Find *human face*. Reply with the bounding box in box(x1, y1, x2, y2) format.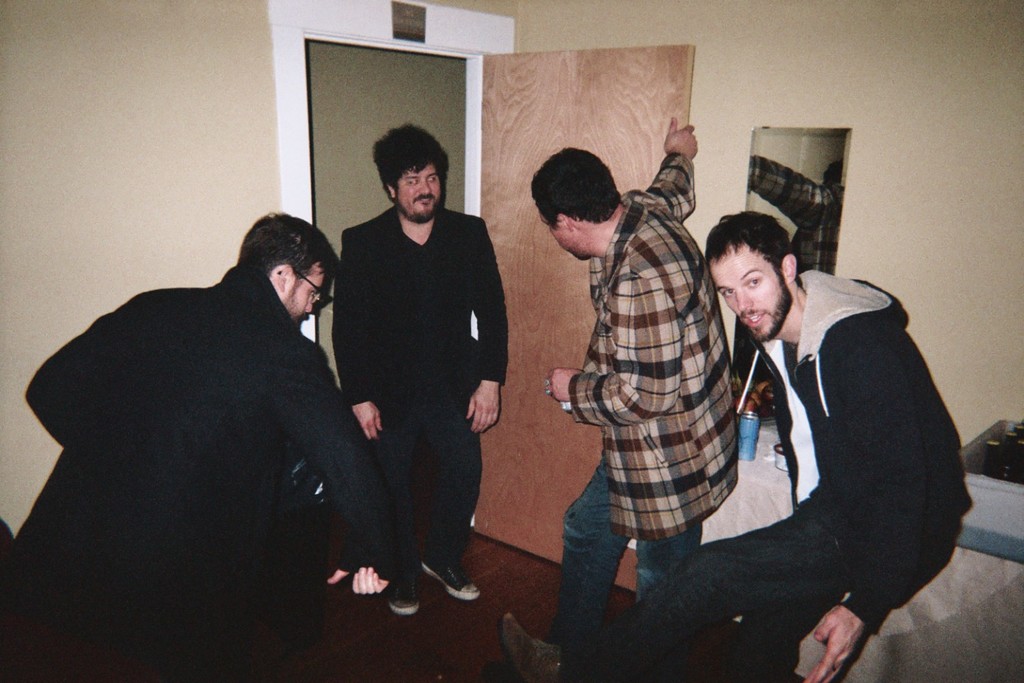
box(548, 223, 595, 265).
